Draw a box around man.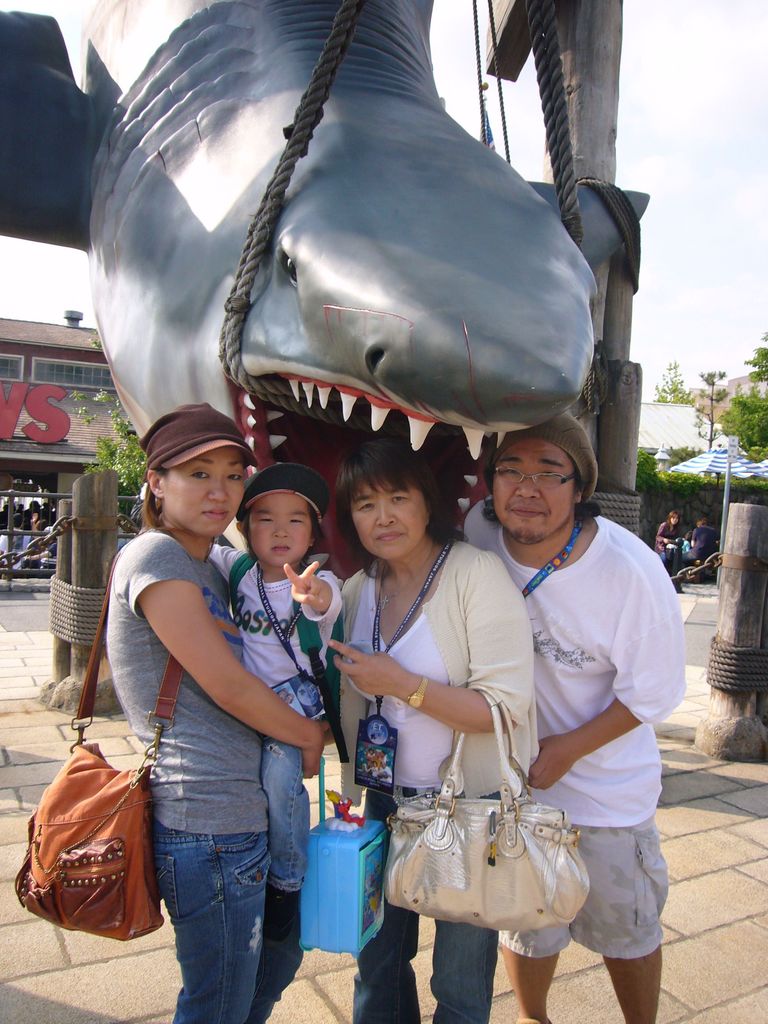
Rect(457, 407, 687, 1016).
